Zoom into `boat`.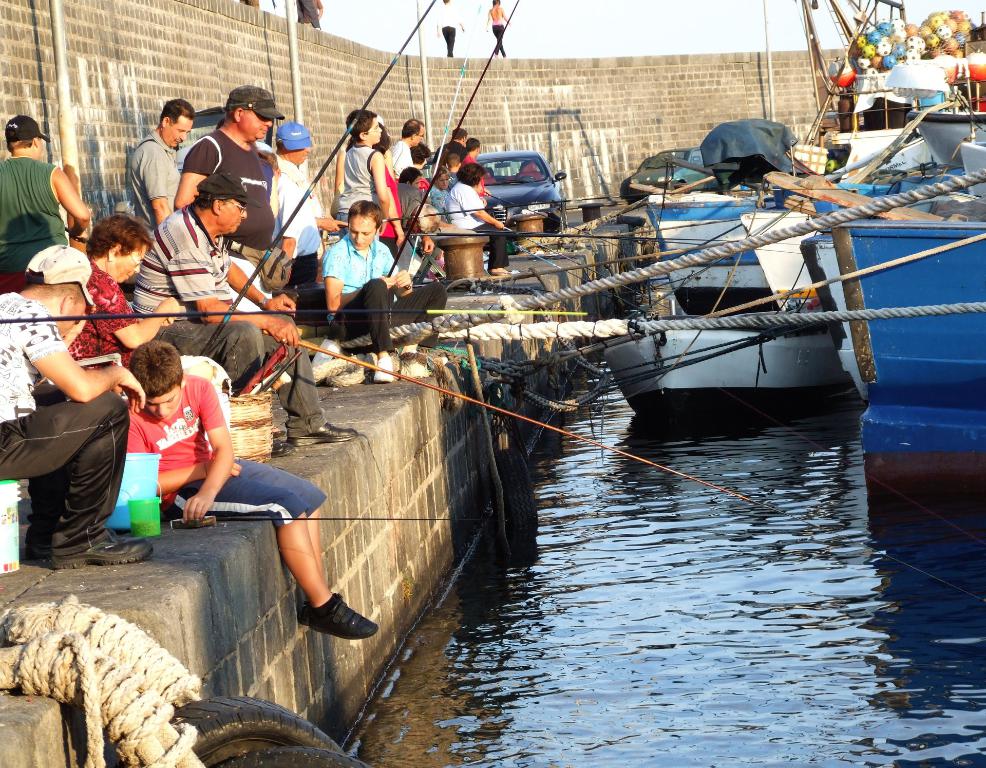
Zoom target: <box>654,0,985,310</box>.
